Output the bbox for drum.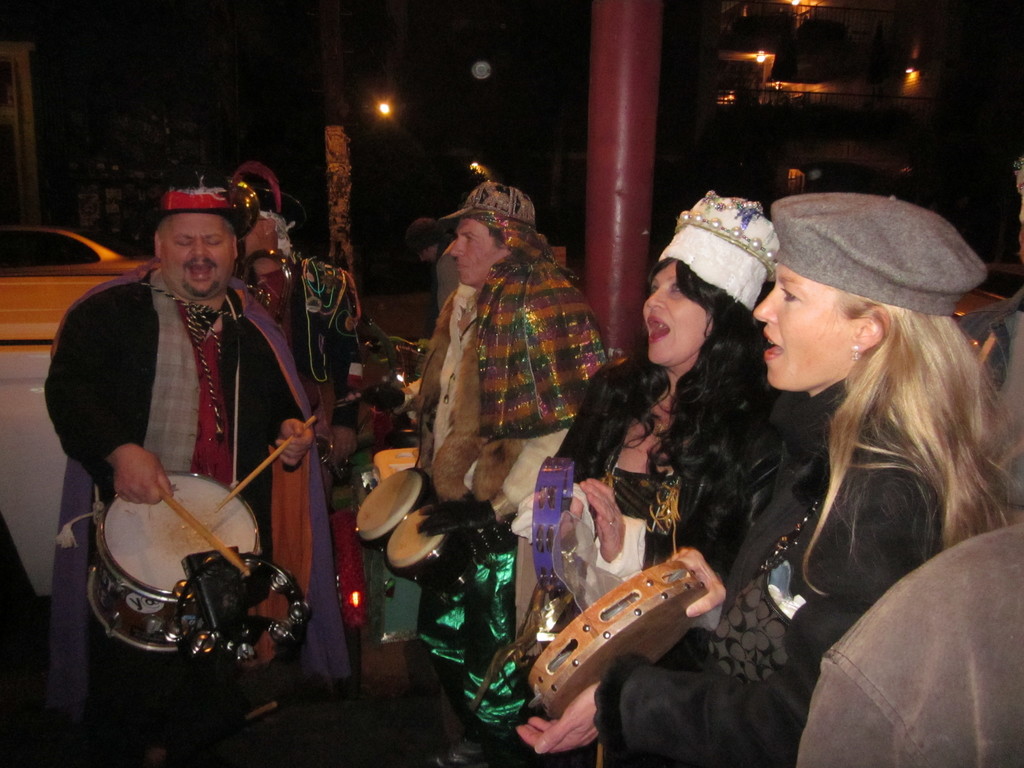
86, 463, 266, 646.
